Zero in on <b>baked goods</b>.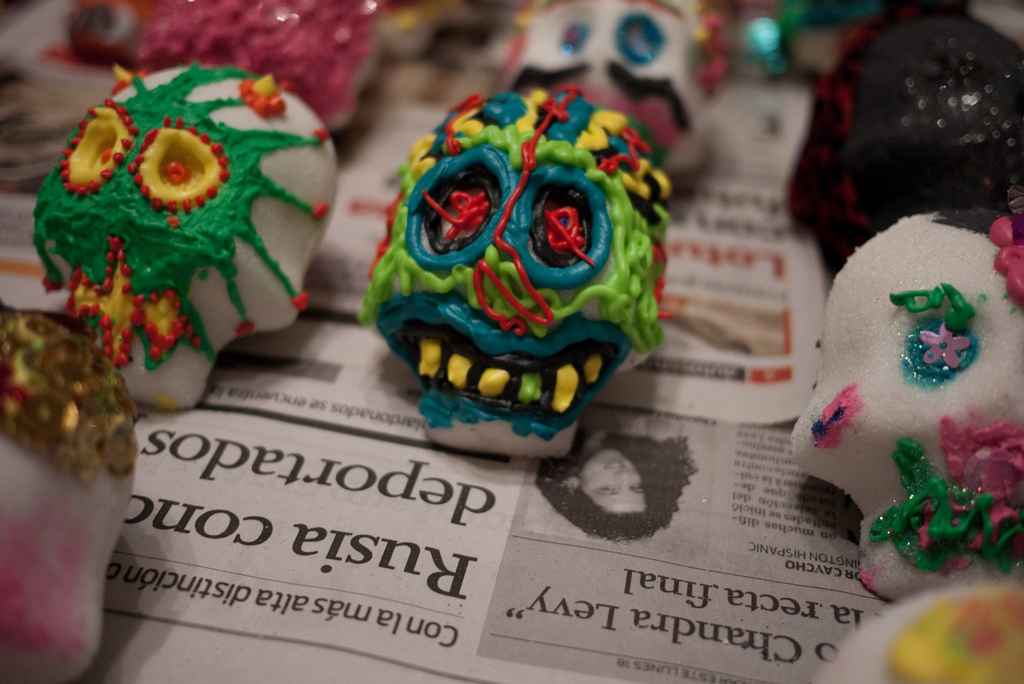
Zeroed in: 0/309/139/683.
